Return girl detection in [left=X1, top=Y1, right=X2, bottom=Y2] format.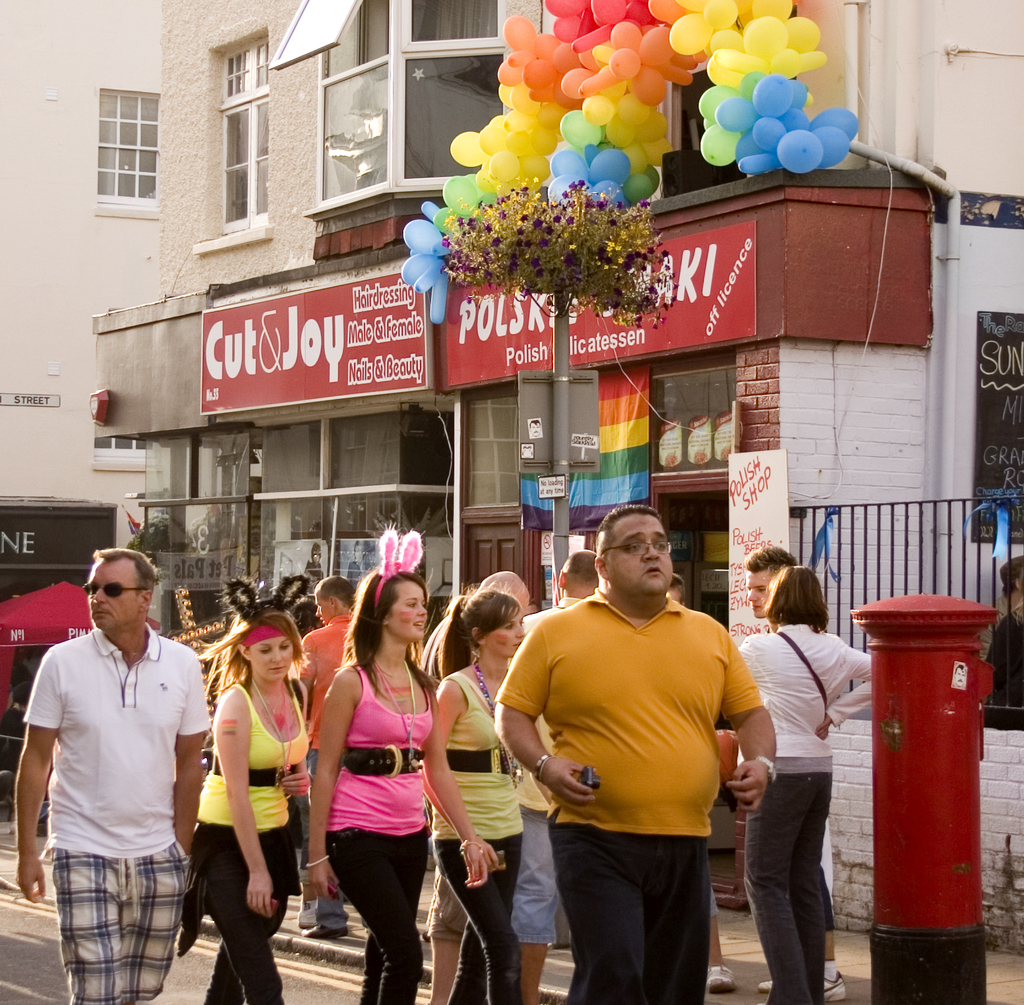
[left=189, top=575, right=314, bottom=1004].
